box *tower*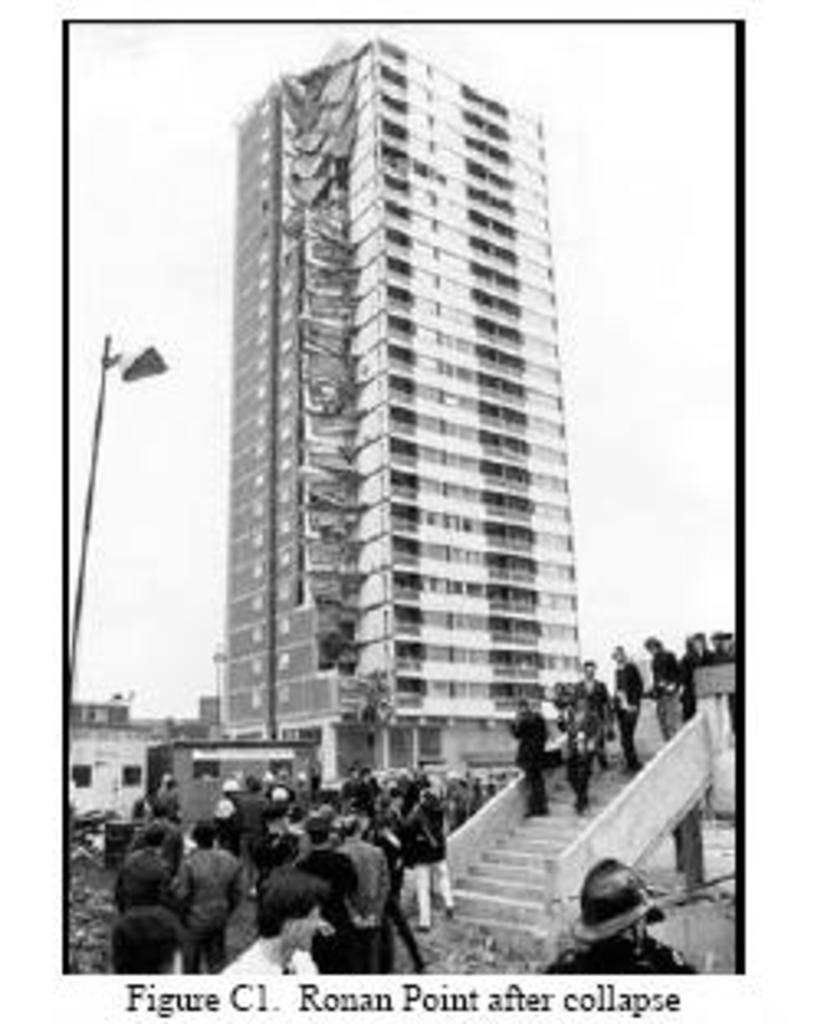
select_region(200, 10, 611, 791)
